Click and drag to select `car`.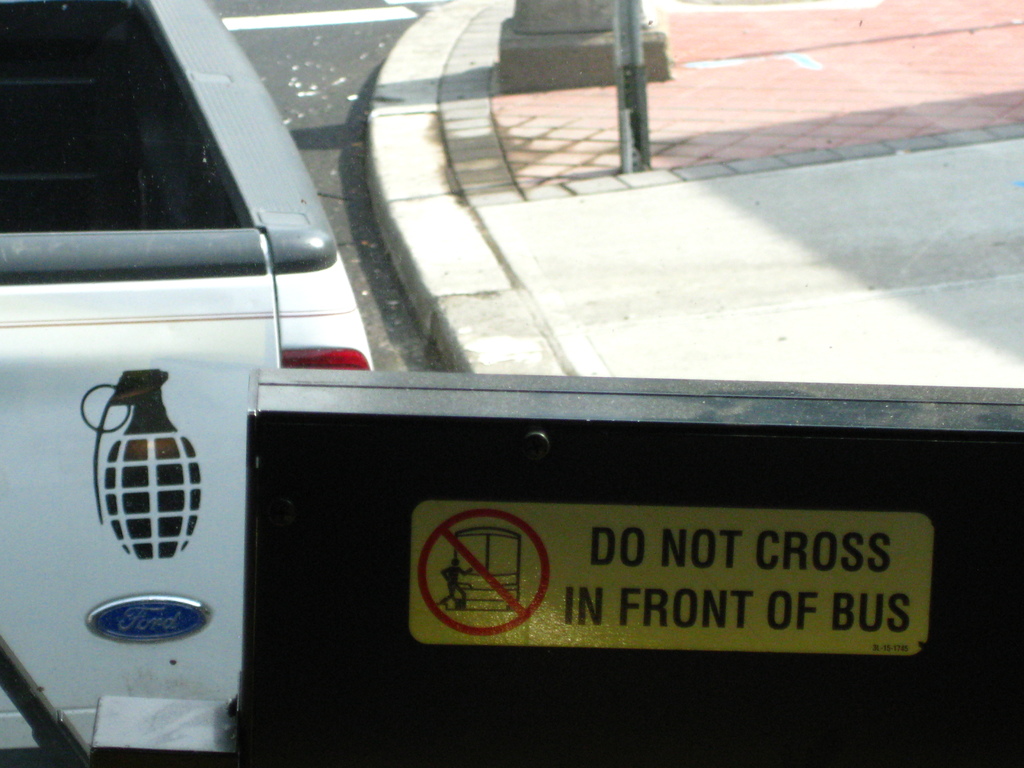
Selection: (left=0, top=0, right=370, bottom=767).
